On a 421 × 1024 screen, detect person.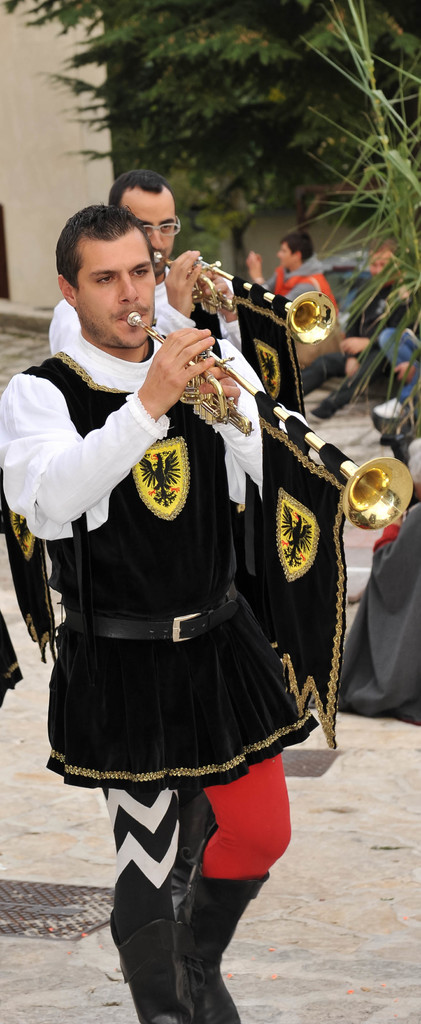
<region>238, 228, 343, 297</region>.
